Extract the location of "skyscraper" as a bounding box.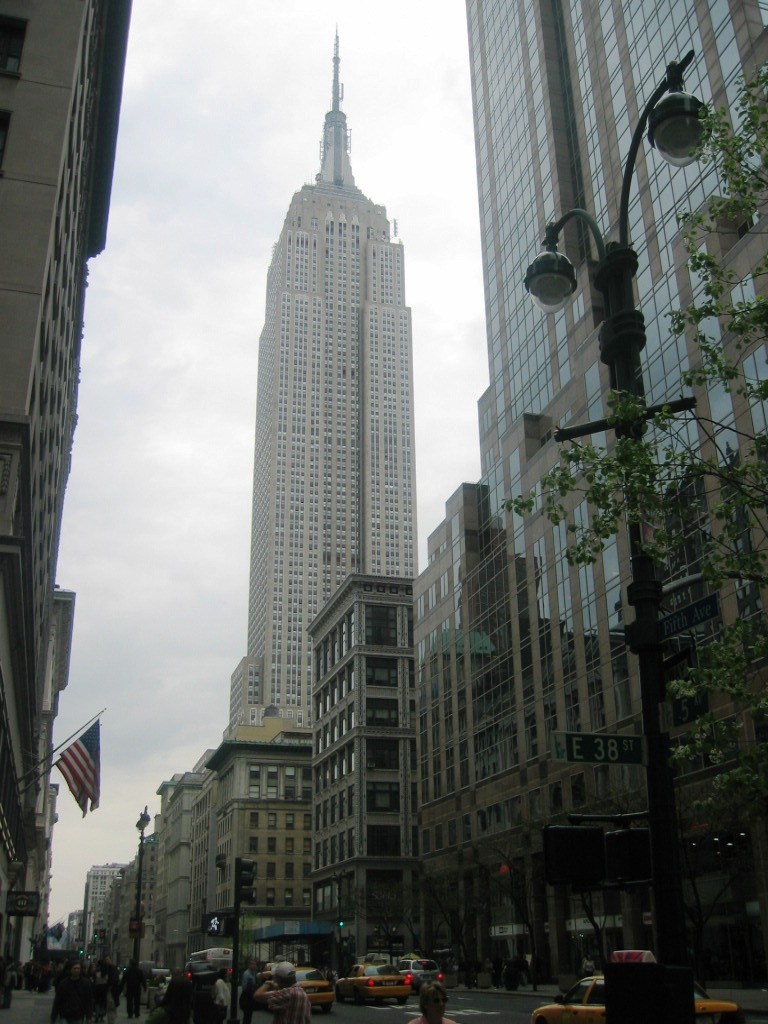
BBox(199, 45, 457, 901).
